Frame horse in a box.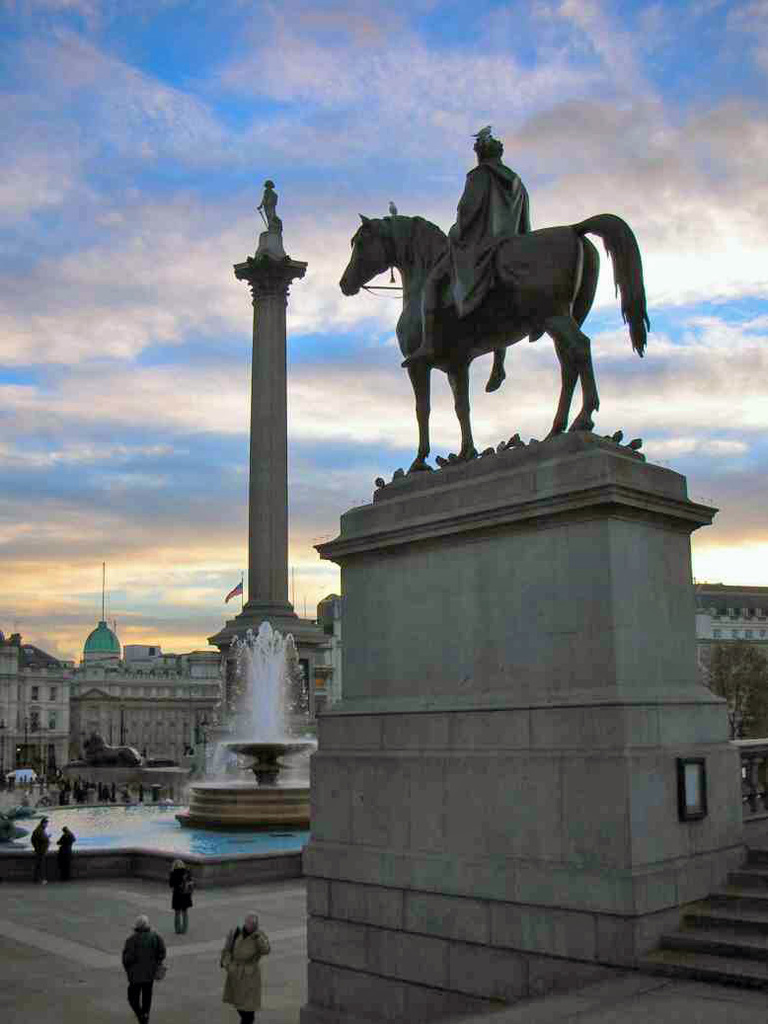
select_region(337, 212, 653, 475).
